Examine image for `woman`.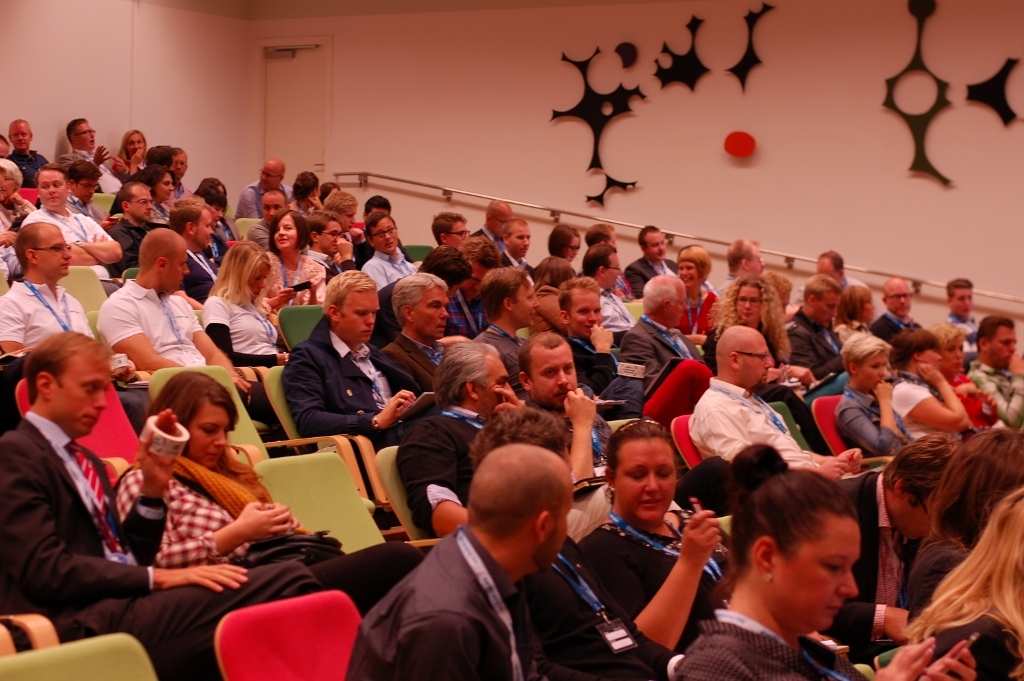
Examination result: <box>585,426,739,680</box>.
